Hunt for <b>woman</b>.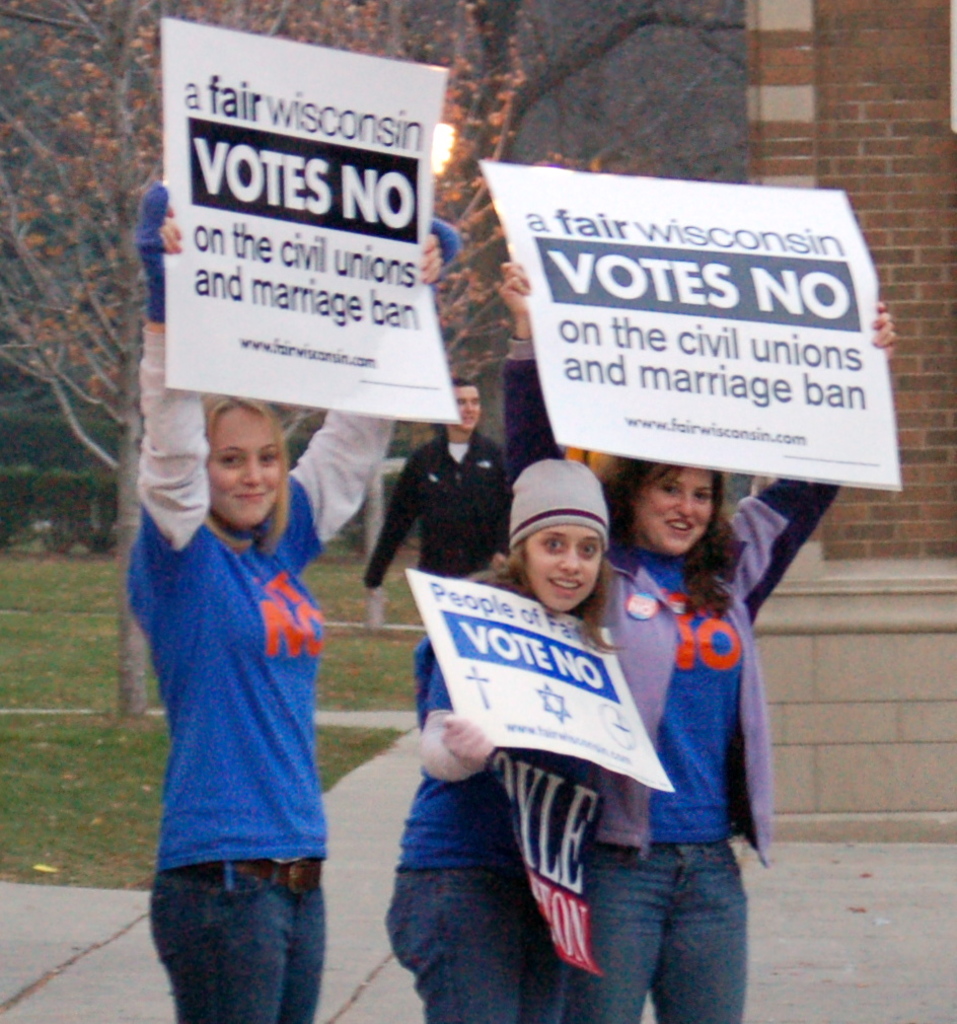
Hunted down at (125, 182, 460, 1020).
